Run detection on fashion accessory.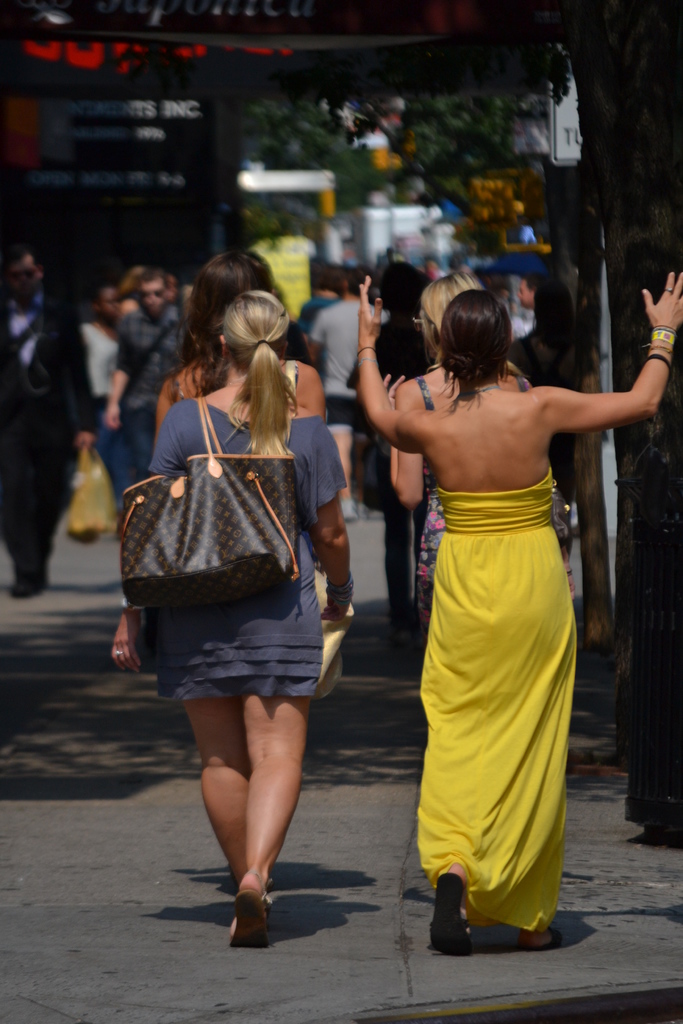
Result: [665,287,673,292].
